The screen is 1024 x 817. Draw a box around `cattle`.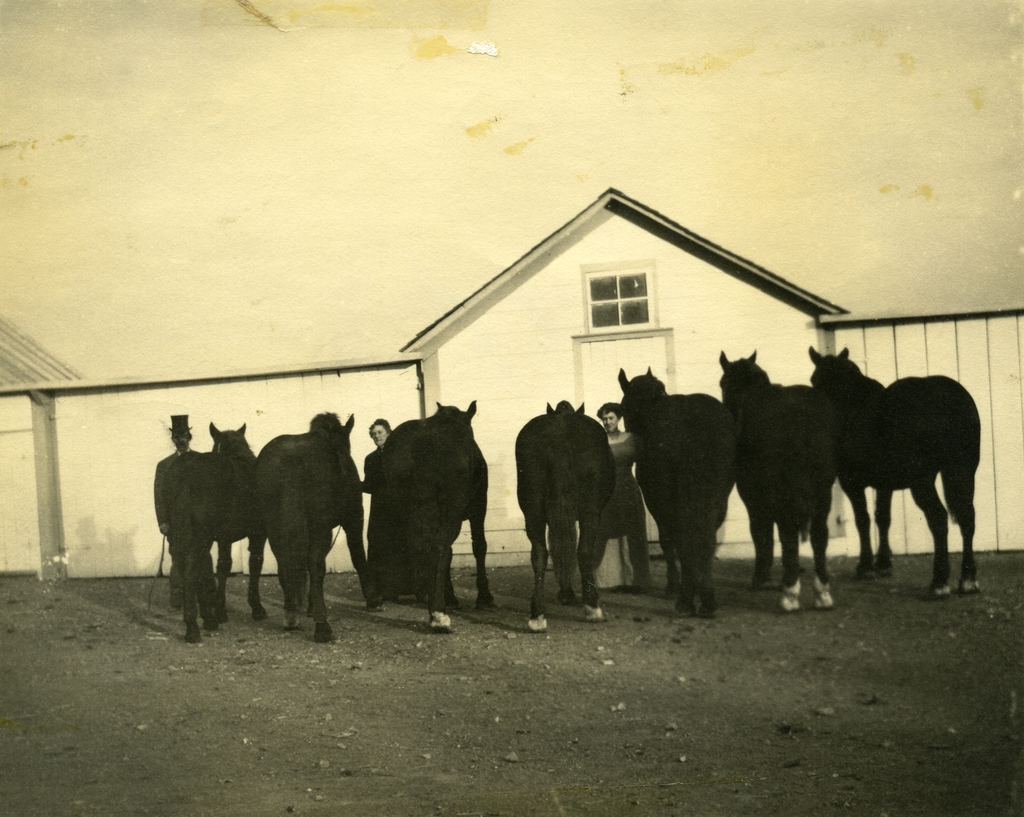
select_region(724, 351, 844, 606).
